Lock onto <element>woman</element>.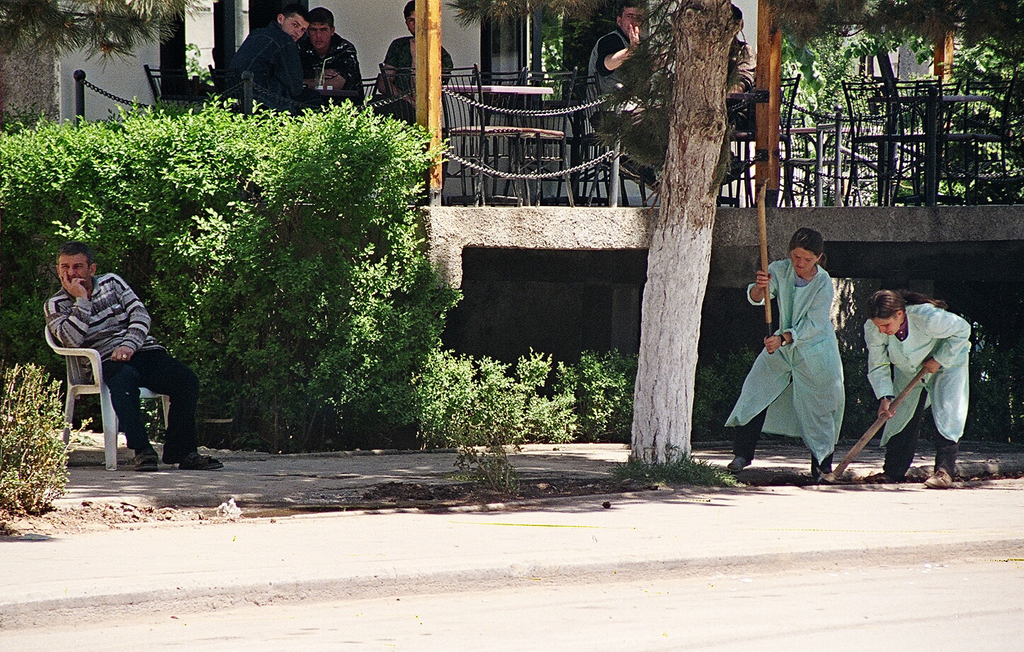
Locked: Rect(752, 230, 867, 475).
